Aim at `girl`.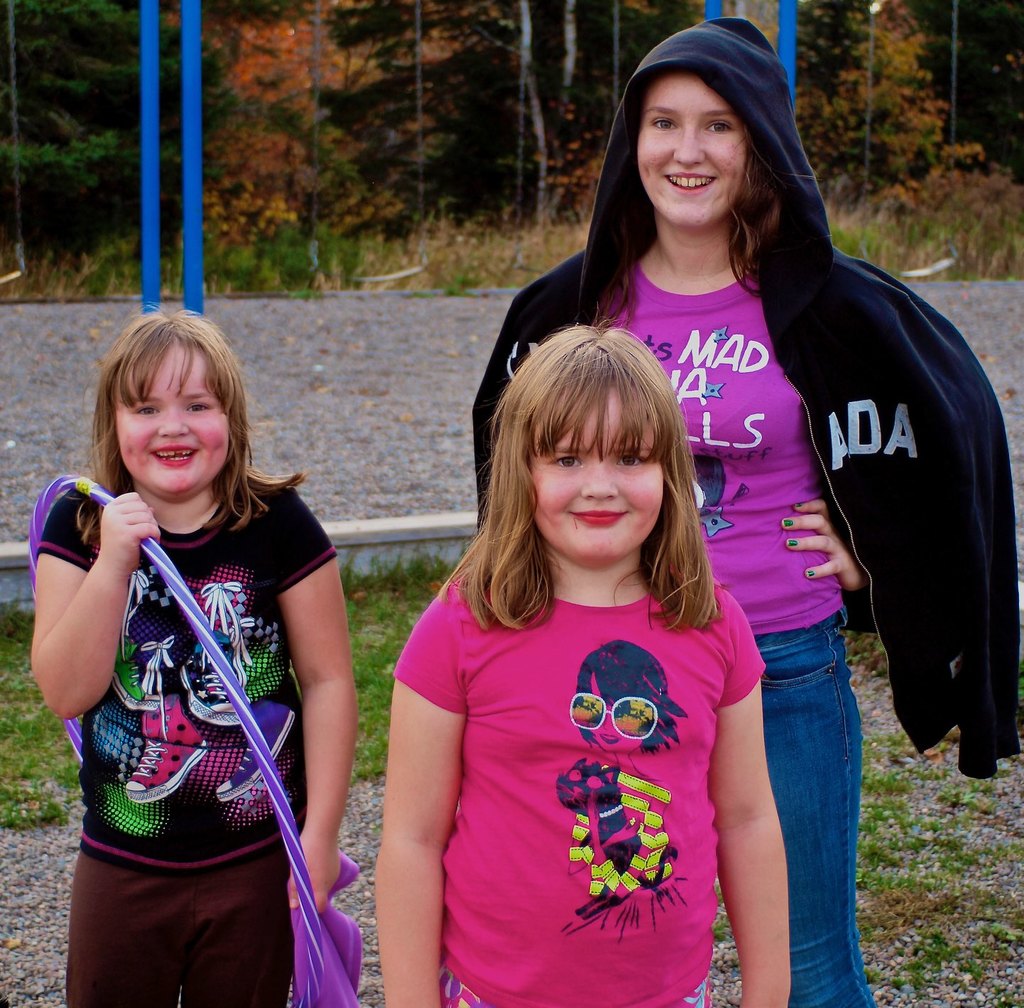
Aimed at bbox=(36, 298, 364, 1007).
